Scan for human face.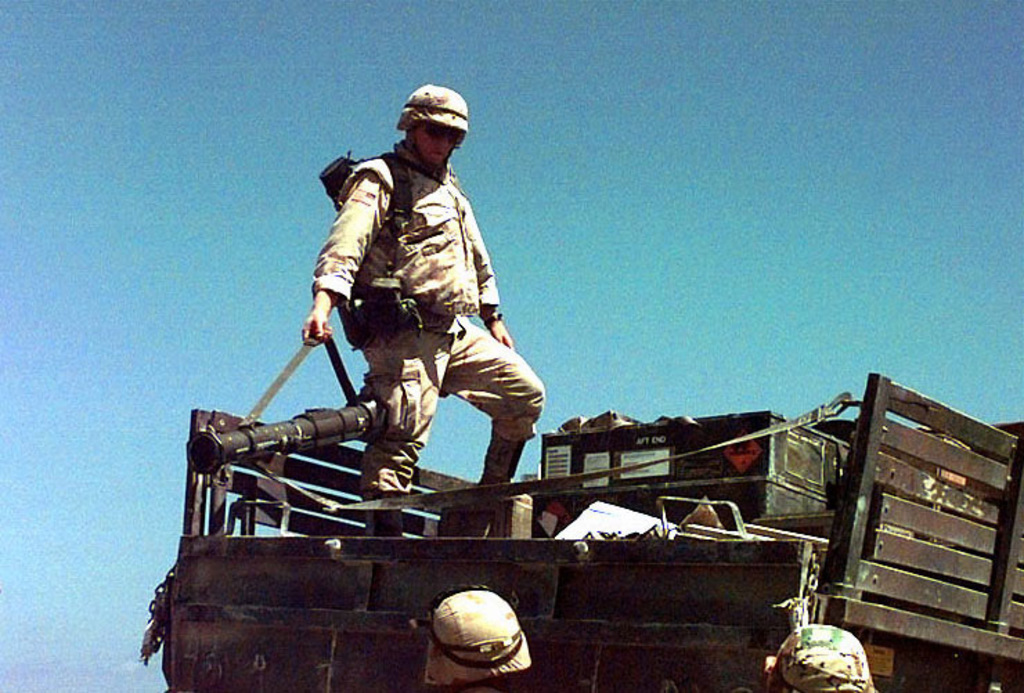
Scan result: <region>414, 115, 461, 172</region>.
